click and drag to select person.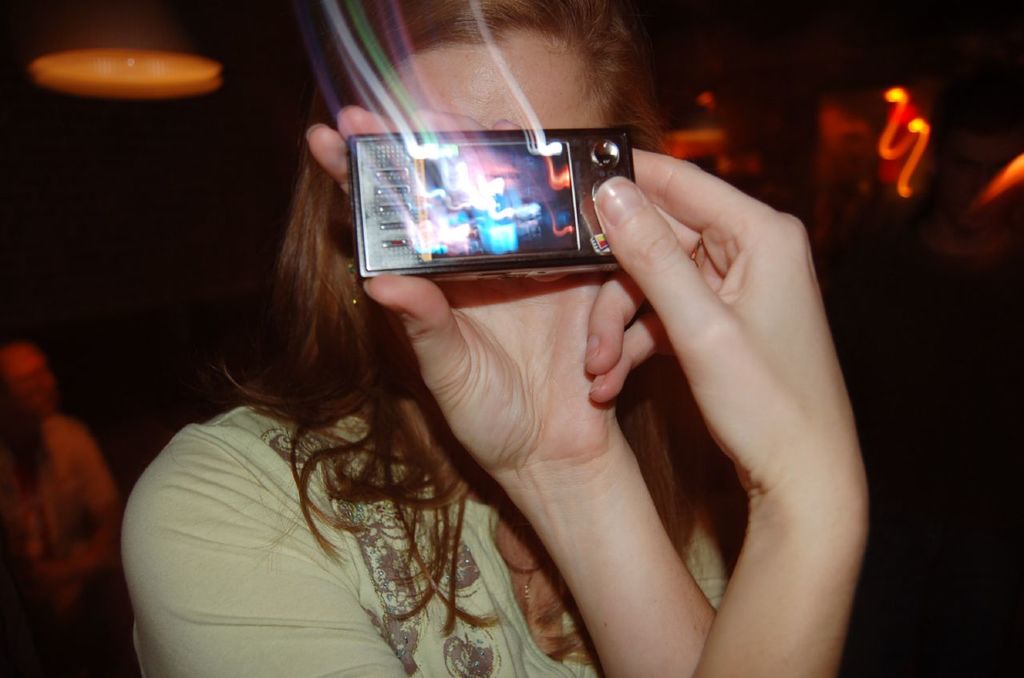
Selection: [123, 0, 866, 677].
